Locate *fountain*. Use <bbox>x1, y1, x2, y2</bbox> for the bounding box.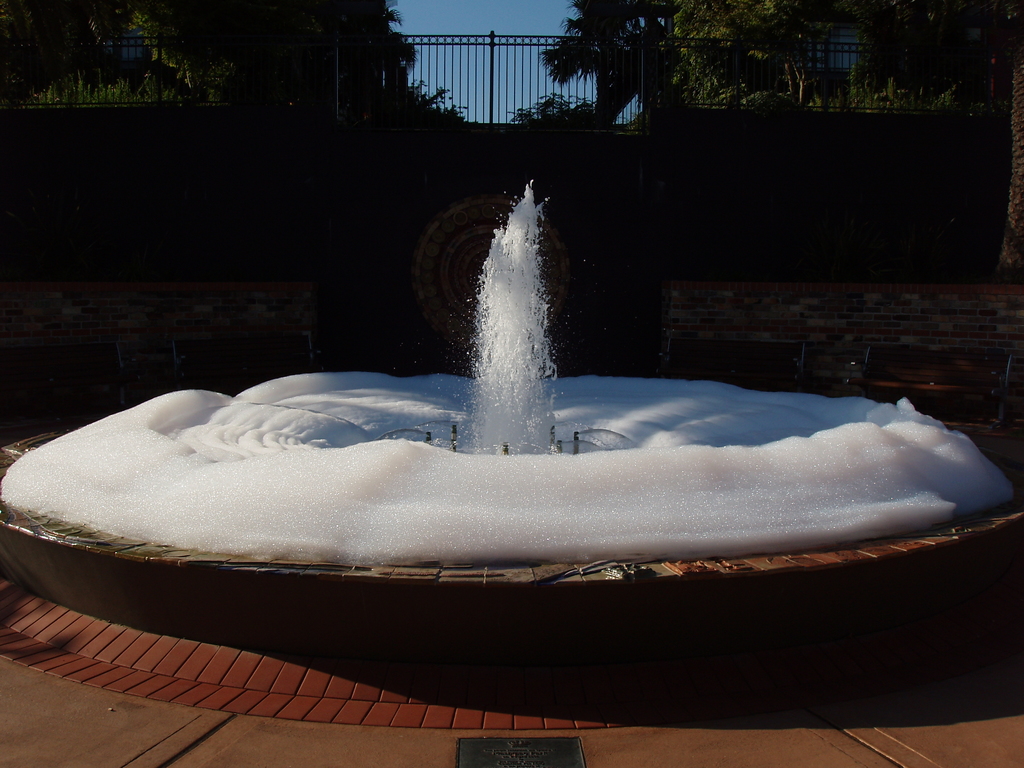
<bbox>0, 152, 1023, 618</bbox>.
